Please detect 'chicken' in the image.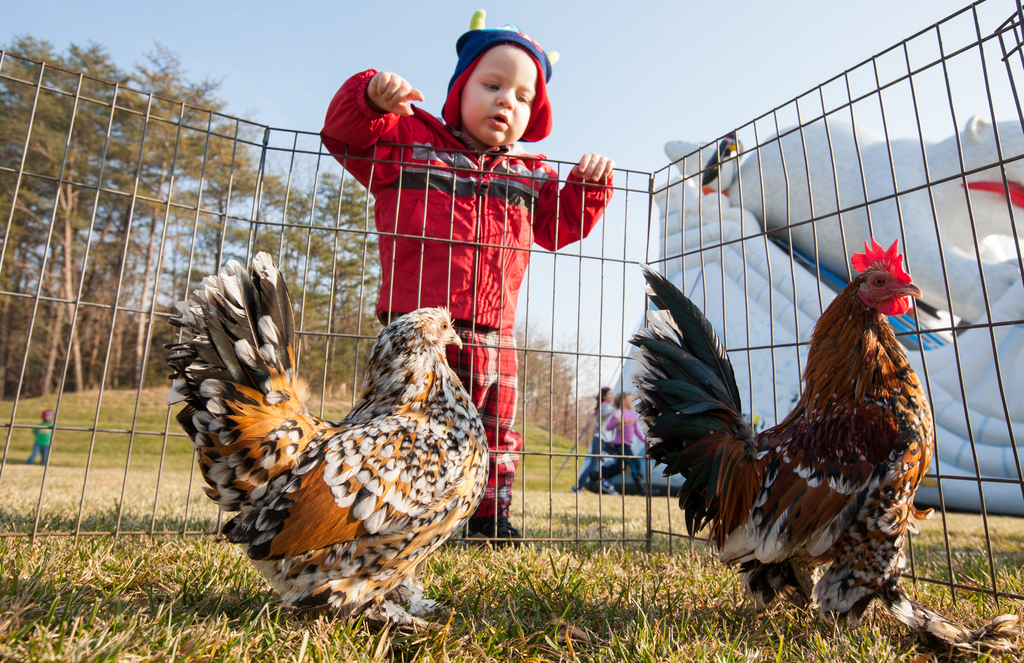
{"x1": 177, "y1": 262, "x2": 497, "y2": 634}.
